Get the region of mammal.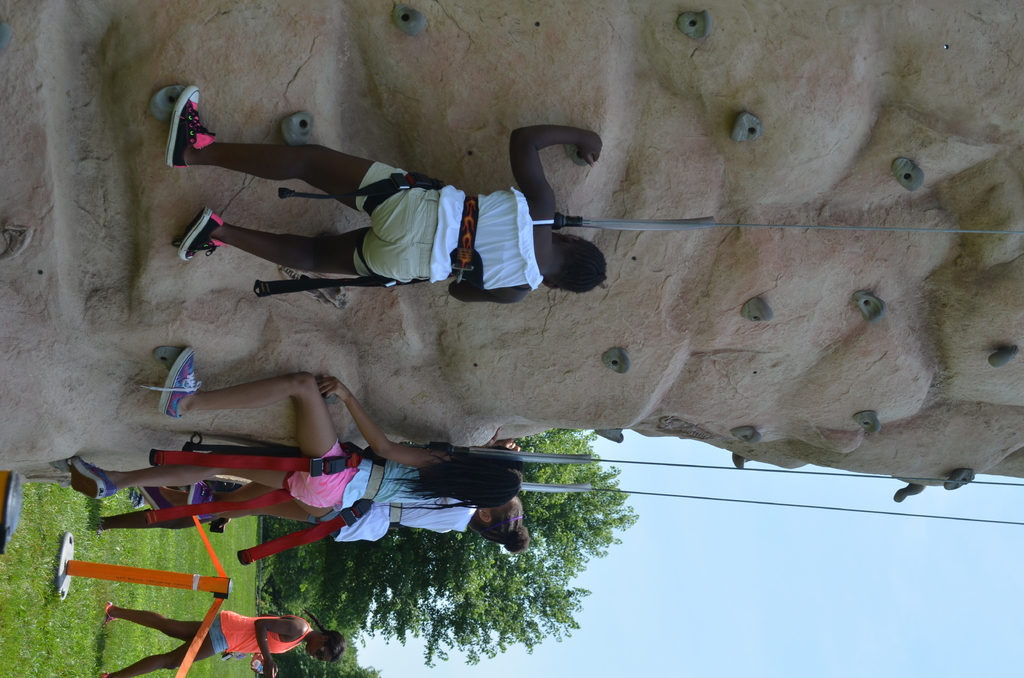
71/346/527/509.
